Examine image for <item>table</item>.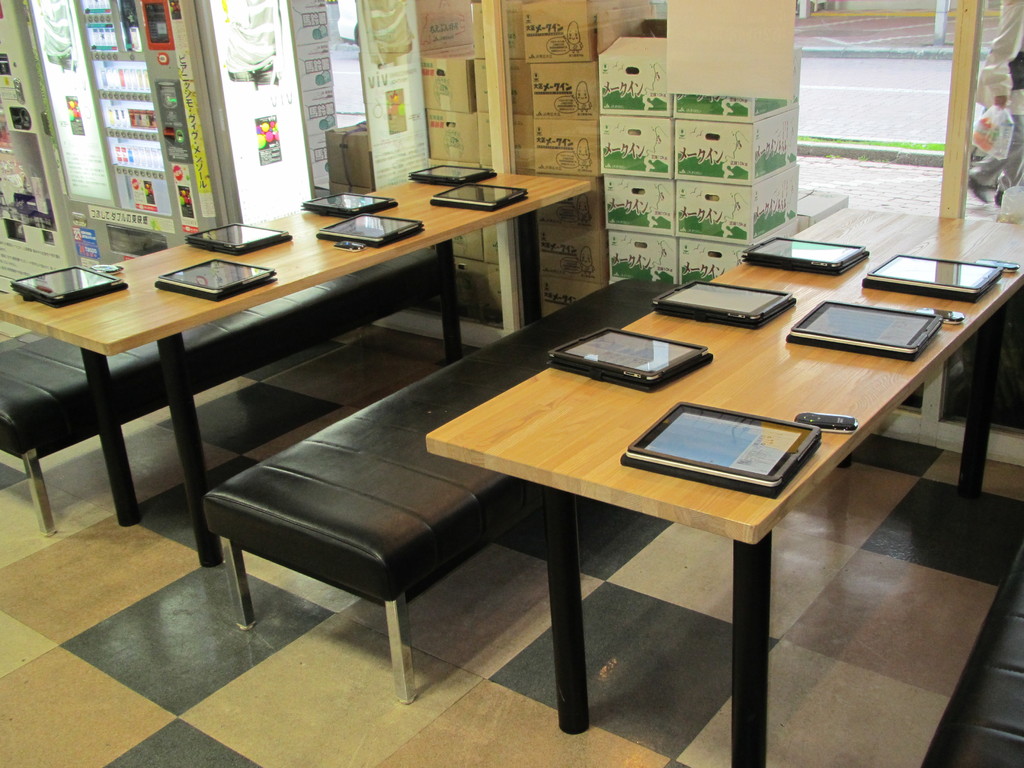
Examination result: 427 211 1023 765.
